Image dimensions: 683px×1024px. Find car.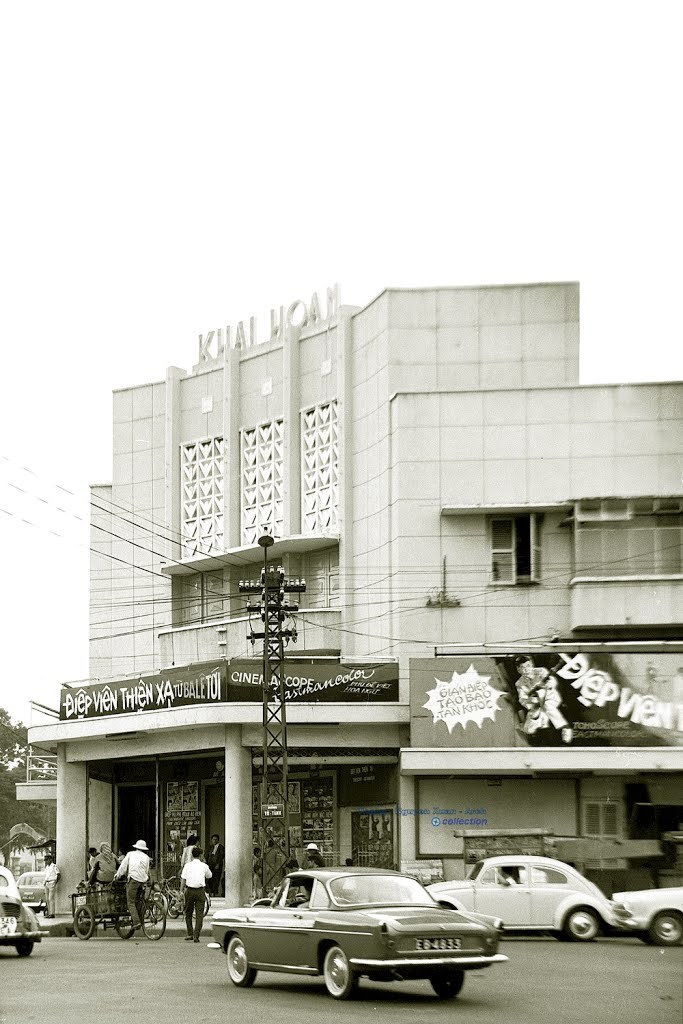
{"left": 0, "top": 863, "right": 41, "bottom": 964}.
